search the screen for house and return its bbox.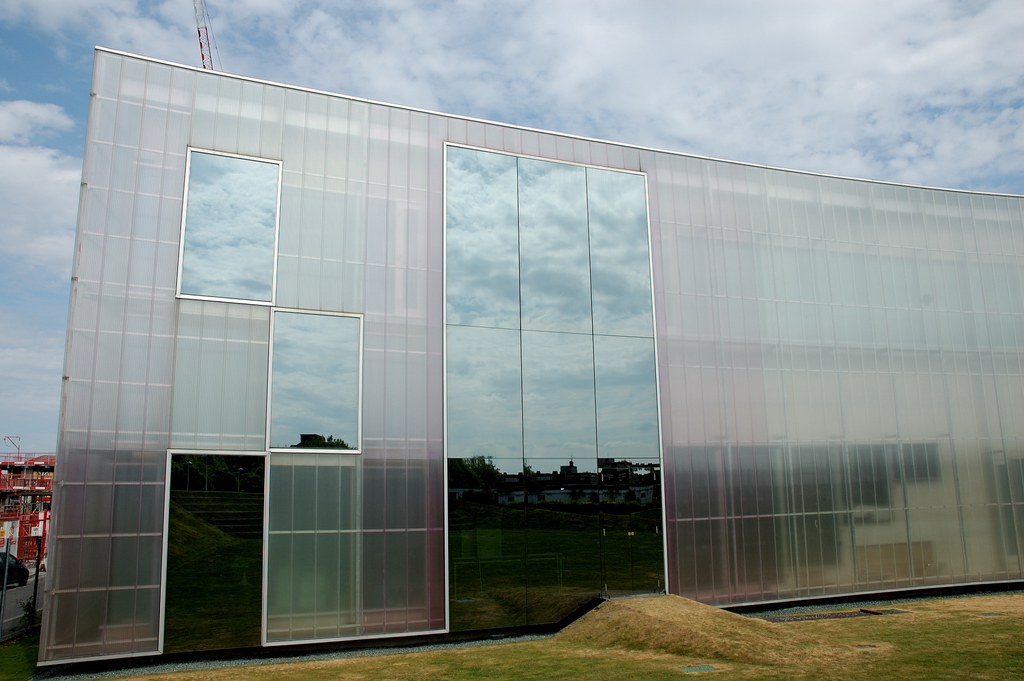
Found: crop(560, 463, 581, 479).
